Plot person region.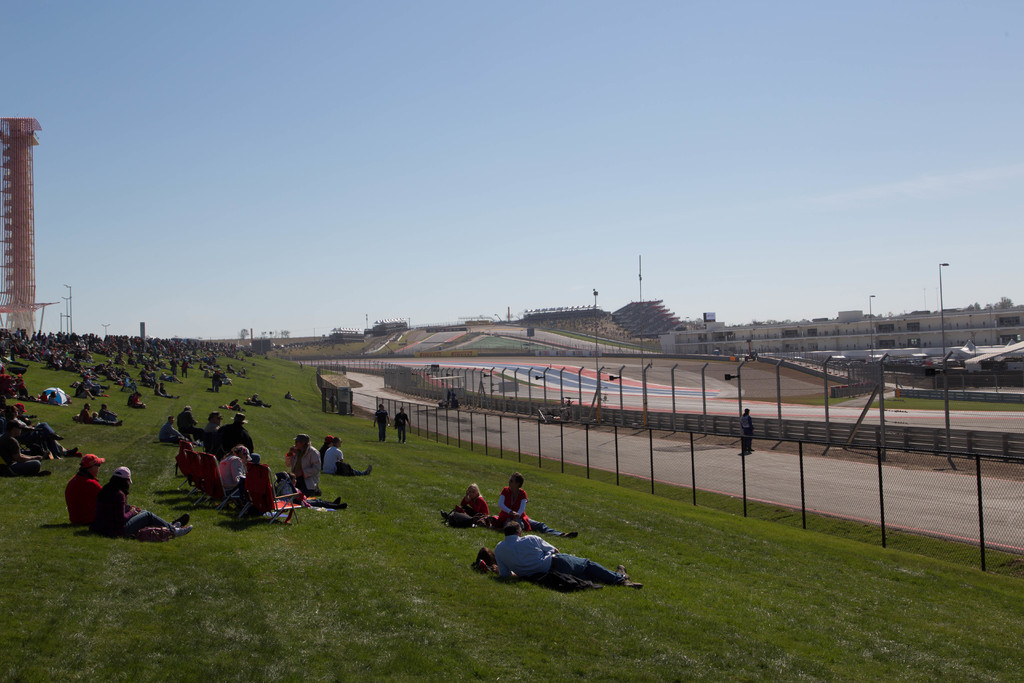
Plotted at bbox(90, 468, 194, 541).
